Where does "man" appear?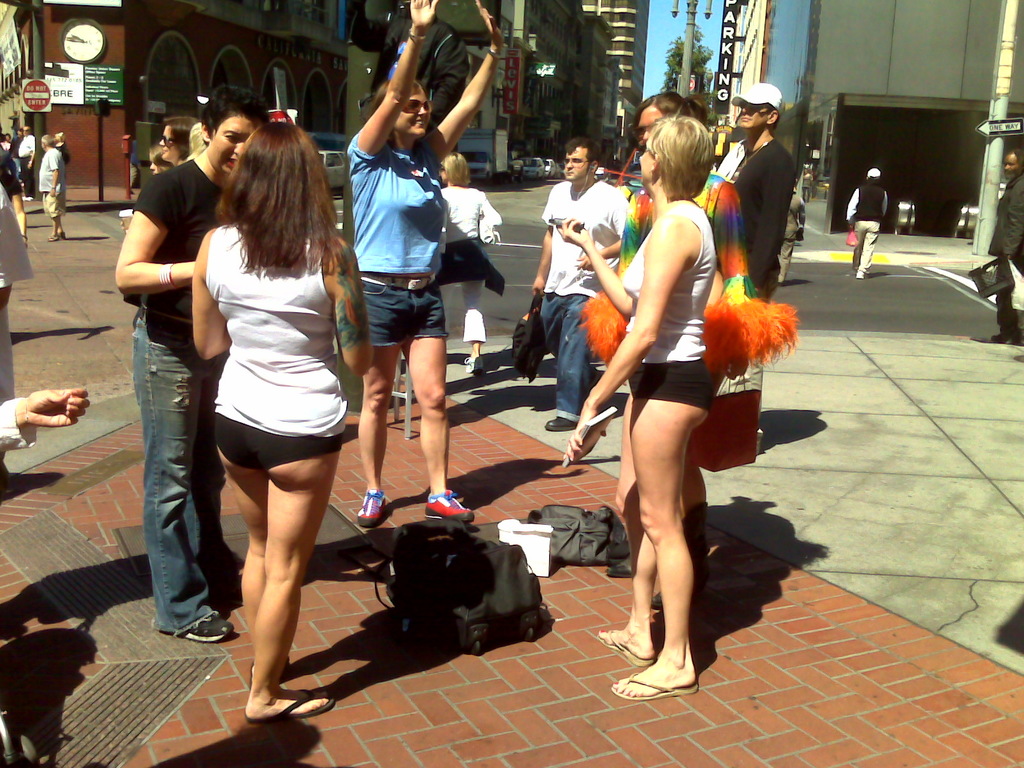
Appears at {"left": 983, "top": 147, "right": 1023, "bottom": 344}.
